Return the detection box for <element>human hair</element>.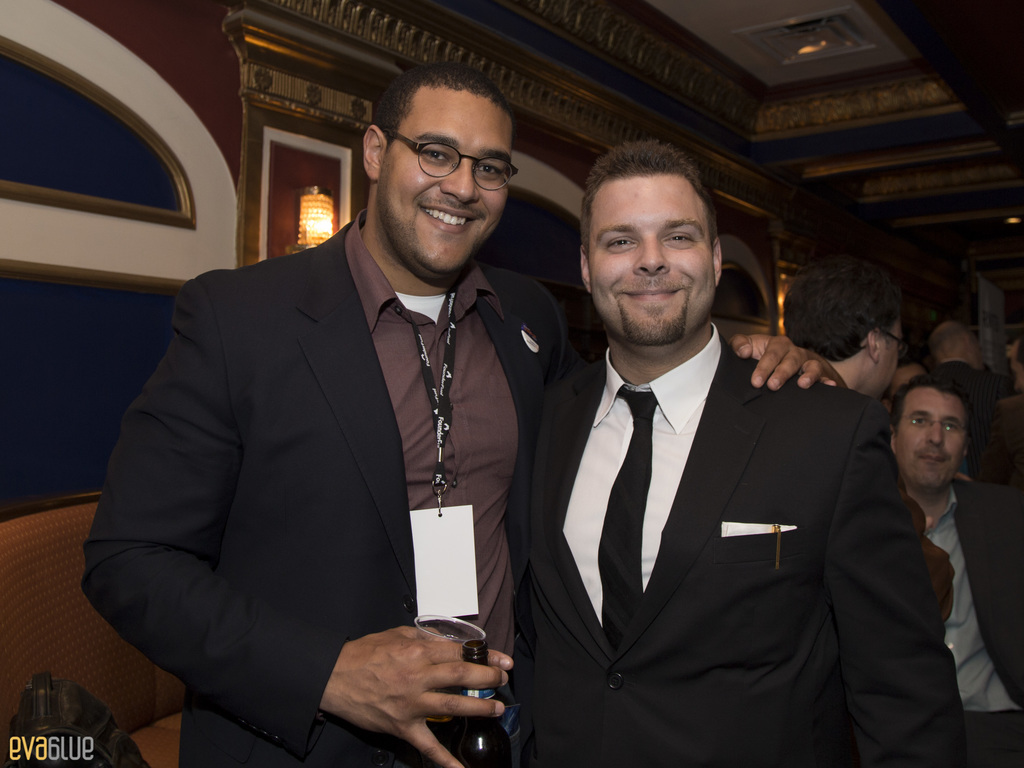
bbox=[779, 257, 906, 371].
